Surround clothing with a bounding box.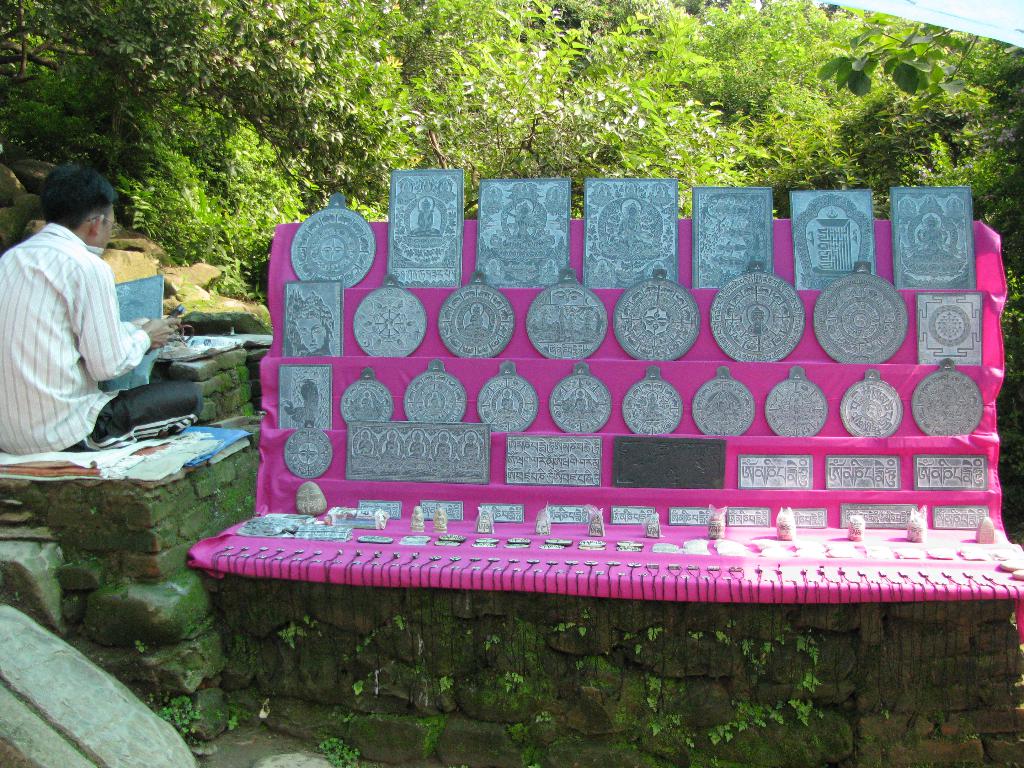
<region>0, 223, 199, 460</region>.
